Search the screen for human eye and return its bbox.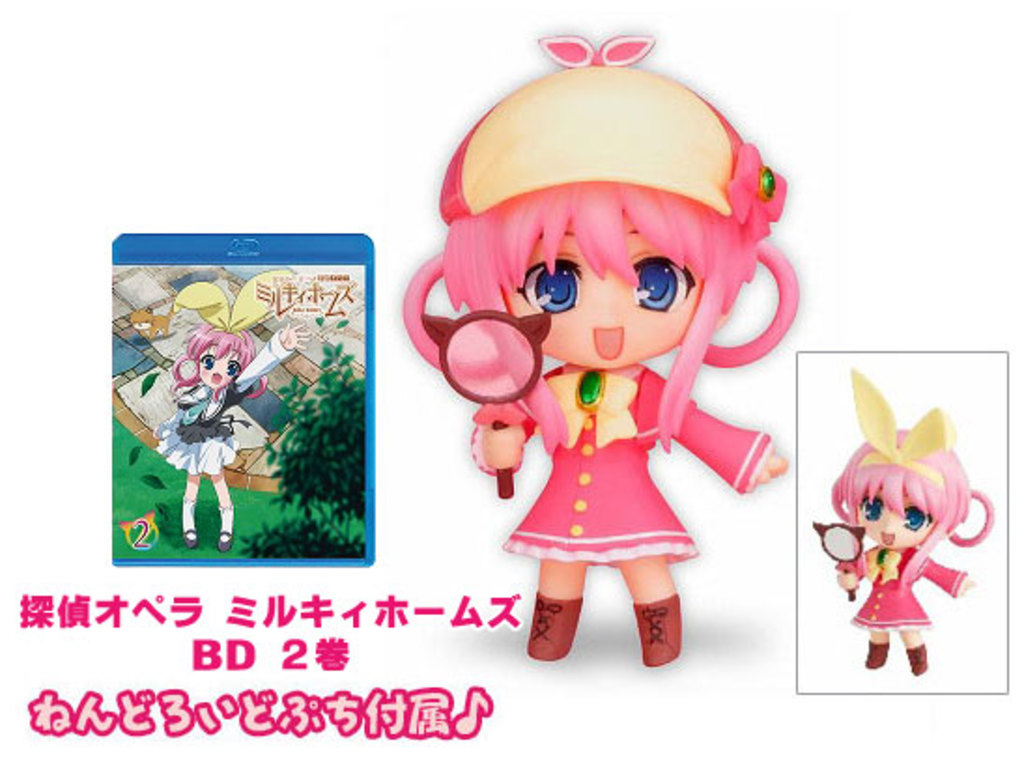
Found: (x1=626, y1=247, x2=695, y2=314).
